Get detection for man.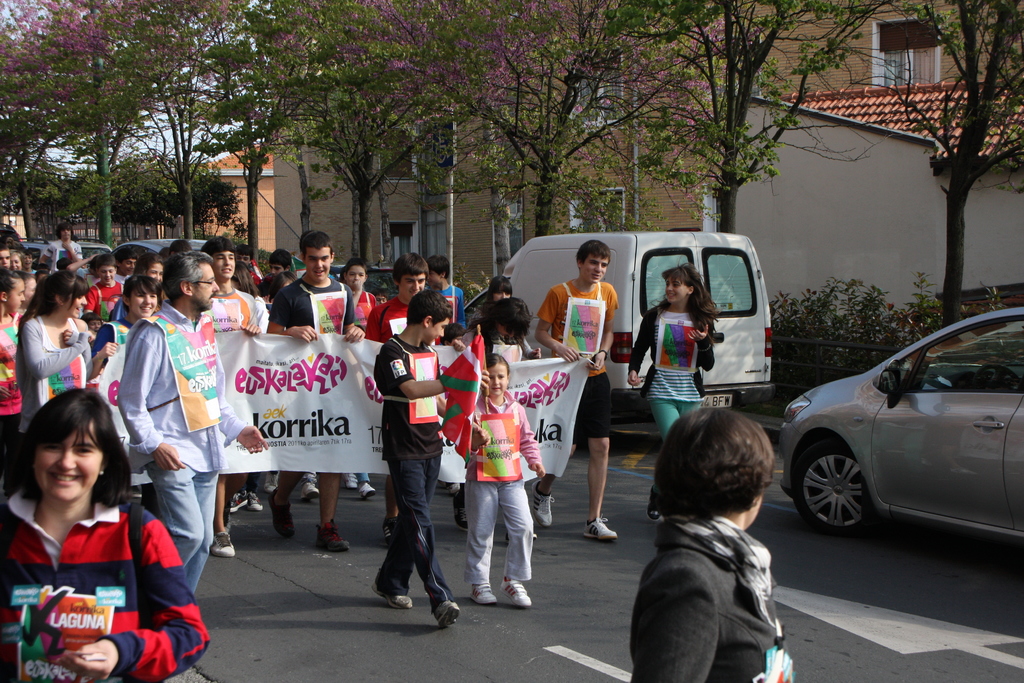
Detection: crop(42, 222, 82, 267).
